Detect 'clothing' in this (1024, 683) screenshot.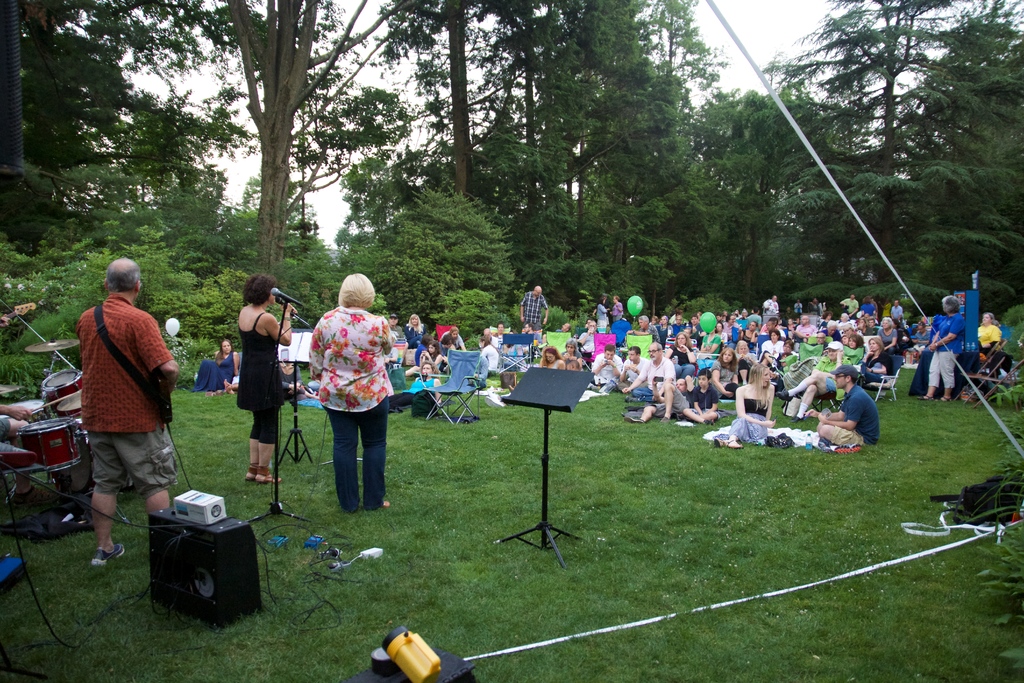
Detection: <box>518,290,547,326</box>.
